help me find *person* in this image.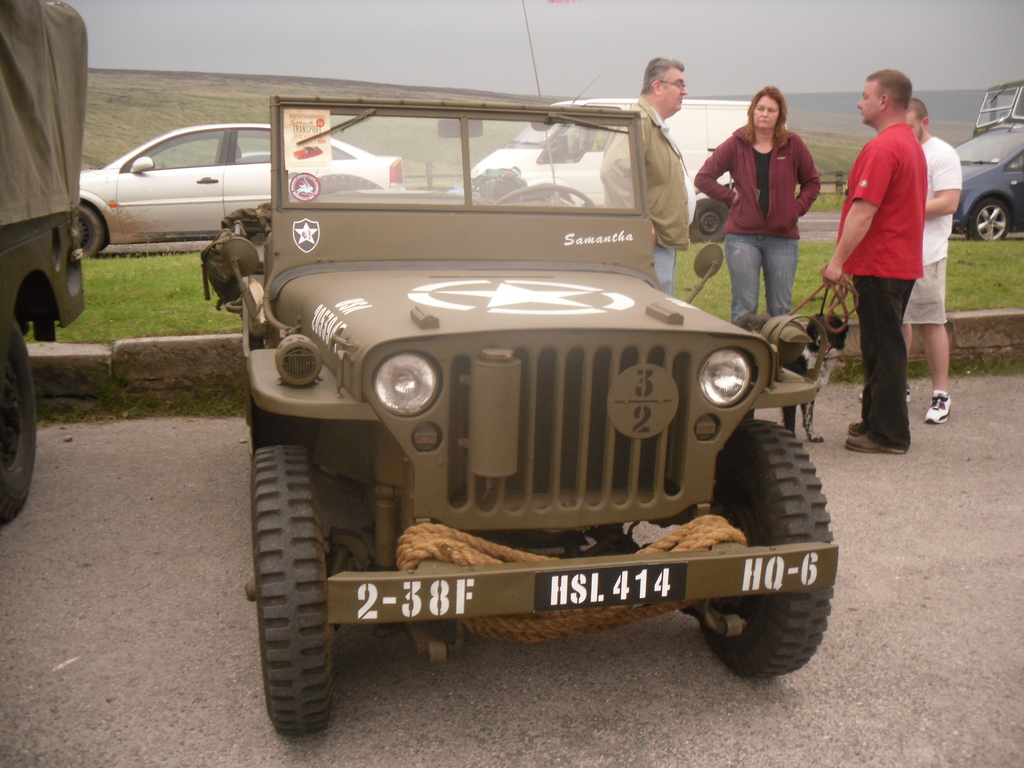
Found it: detection(823, 70, 926, 453).
